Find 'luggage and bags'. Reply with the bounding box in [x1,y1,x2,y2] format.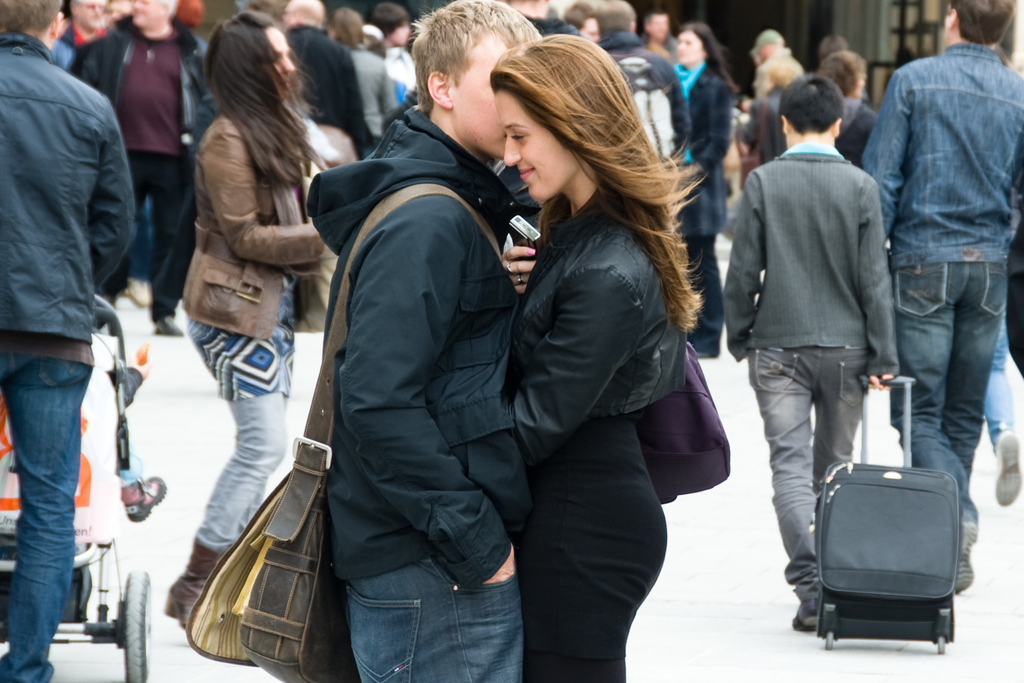
[0,362,132,543].
